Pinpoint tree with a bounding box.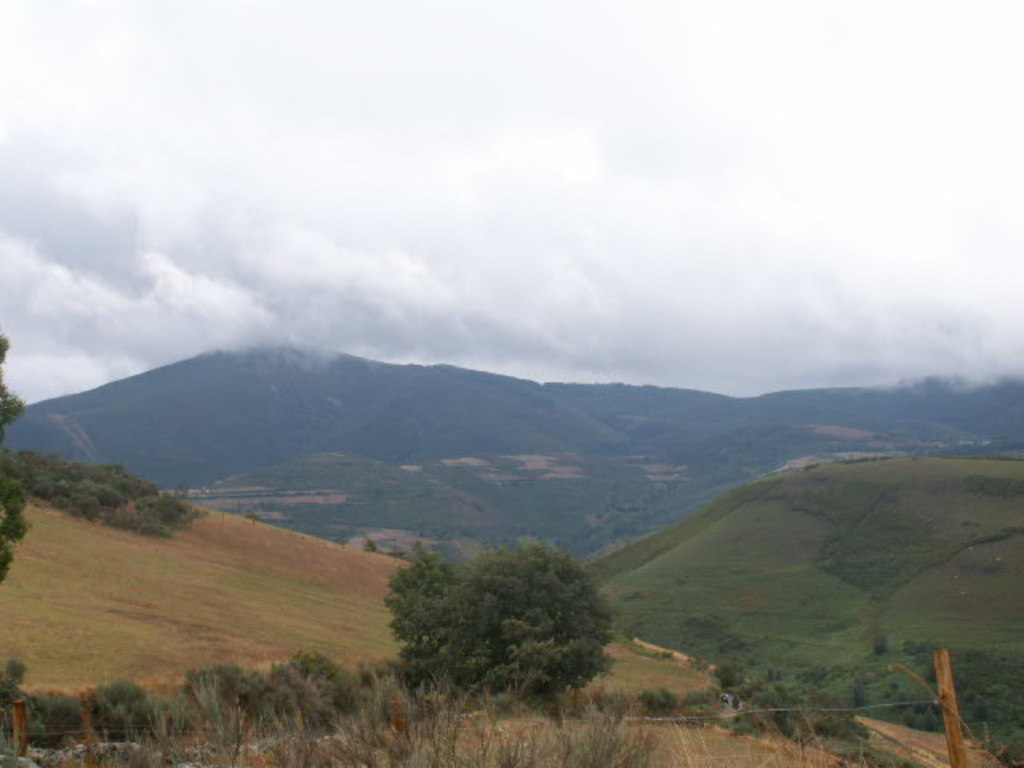
[left=0, top=320, right=29, bottom=594].
